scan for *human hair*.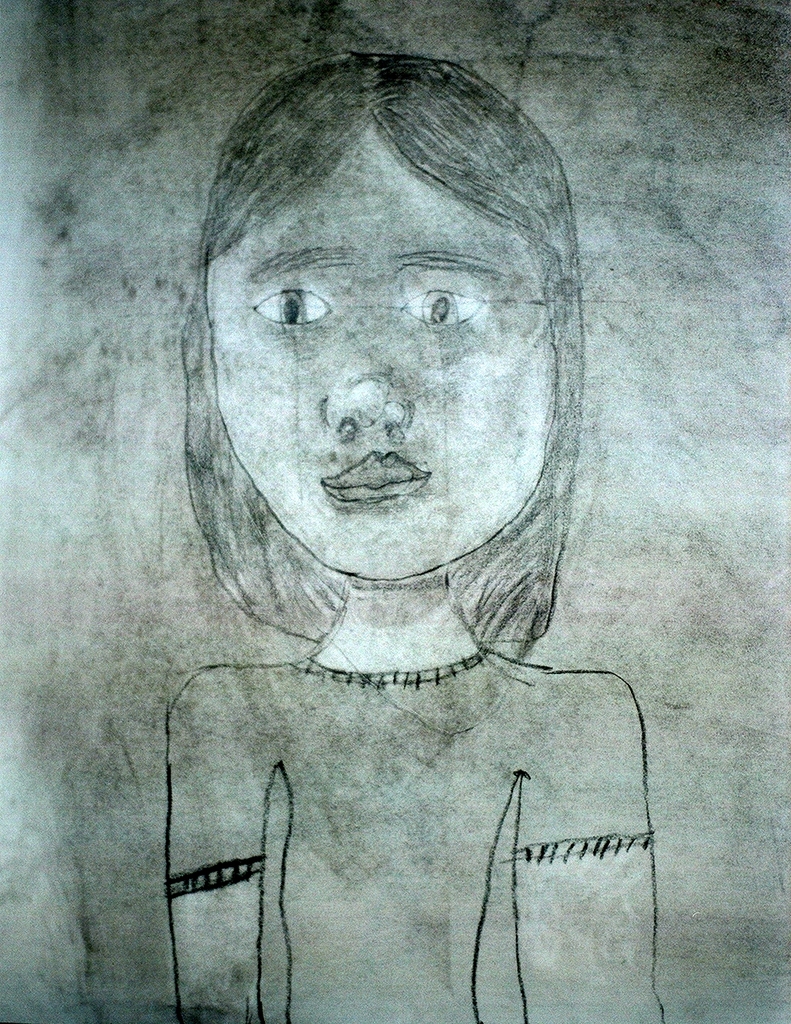
Scan result: <region>172, 40, 599, 578</region>.
